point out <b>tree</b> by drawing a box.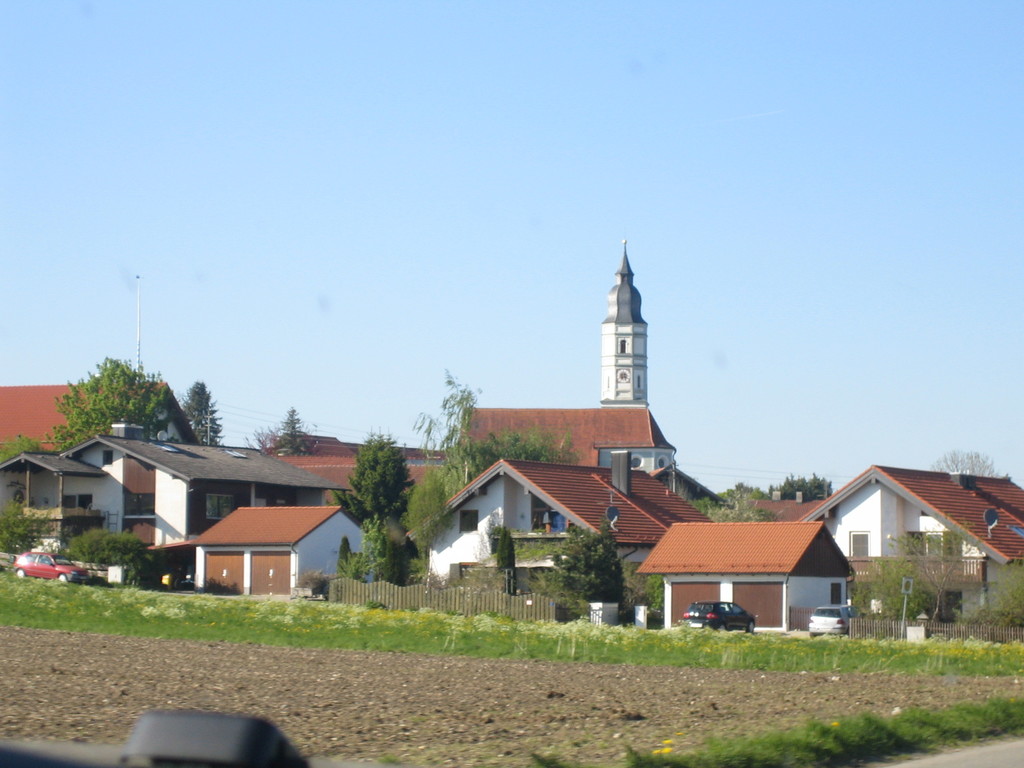
l=463, t=516, r=562, b=567.
